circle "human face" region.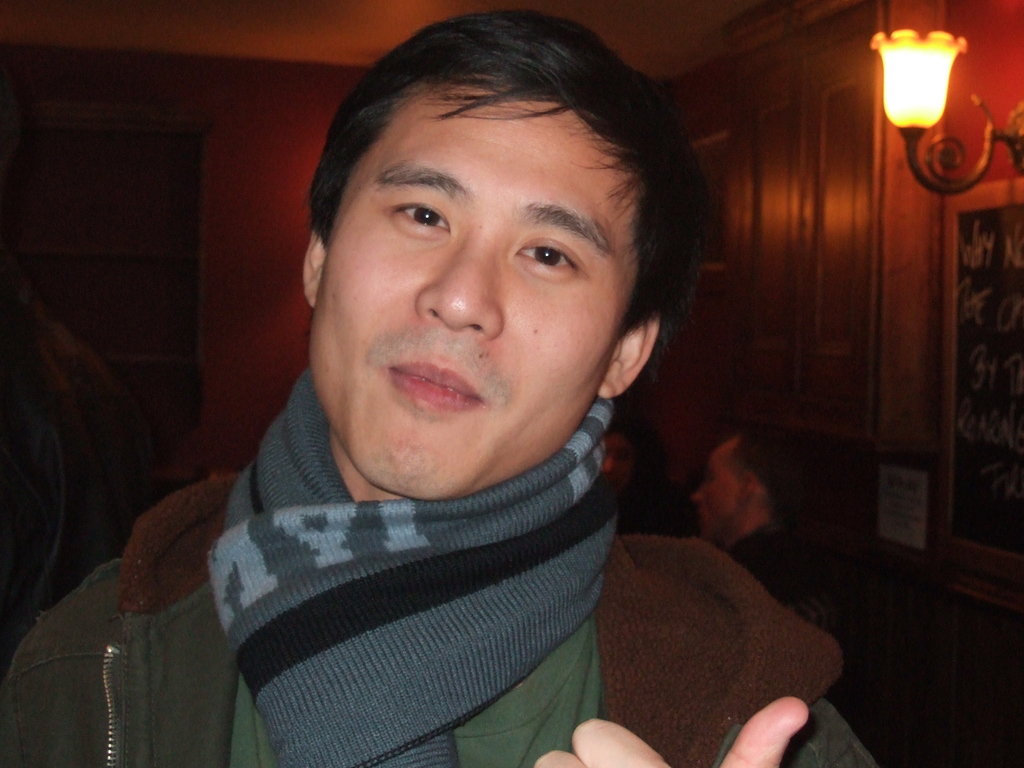
Region: x1=307, y1=76, x2=639, y2=498.
